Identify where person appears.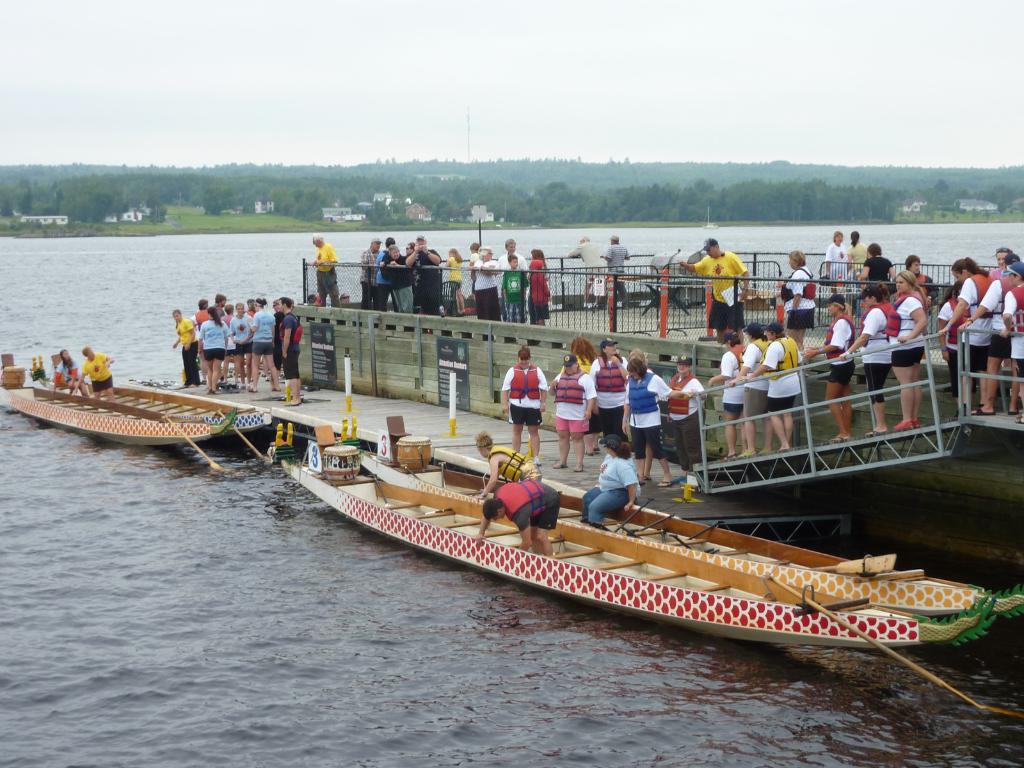
Appears at x1=672 y1=238 x2=758 y2=346.
